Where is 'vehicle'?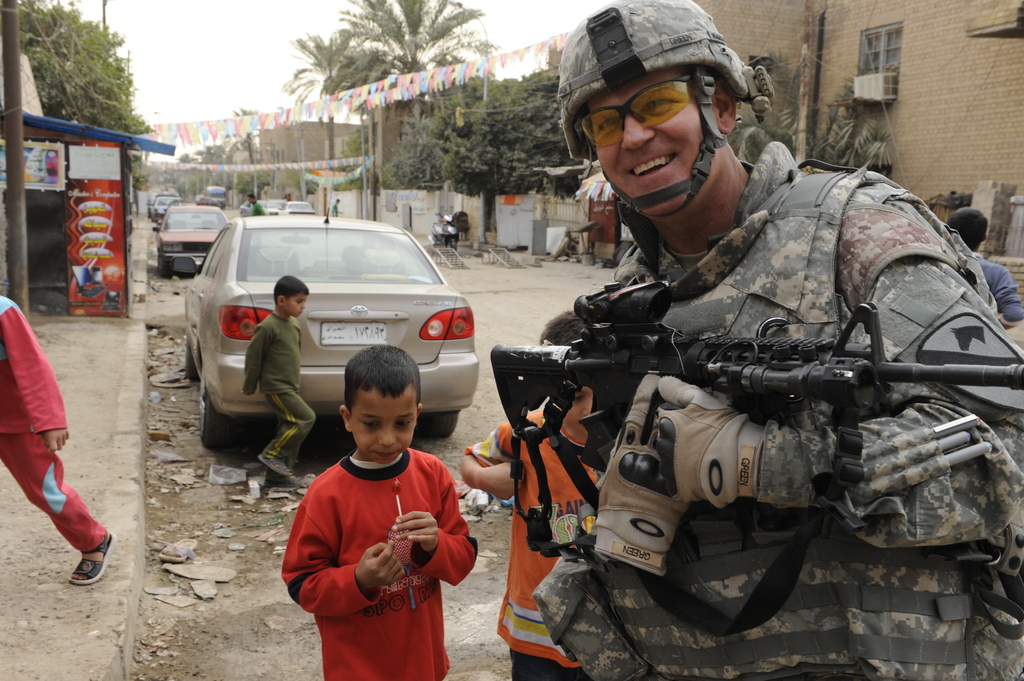
box=[283, 193, 324, 220].
